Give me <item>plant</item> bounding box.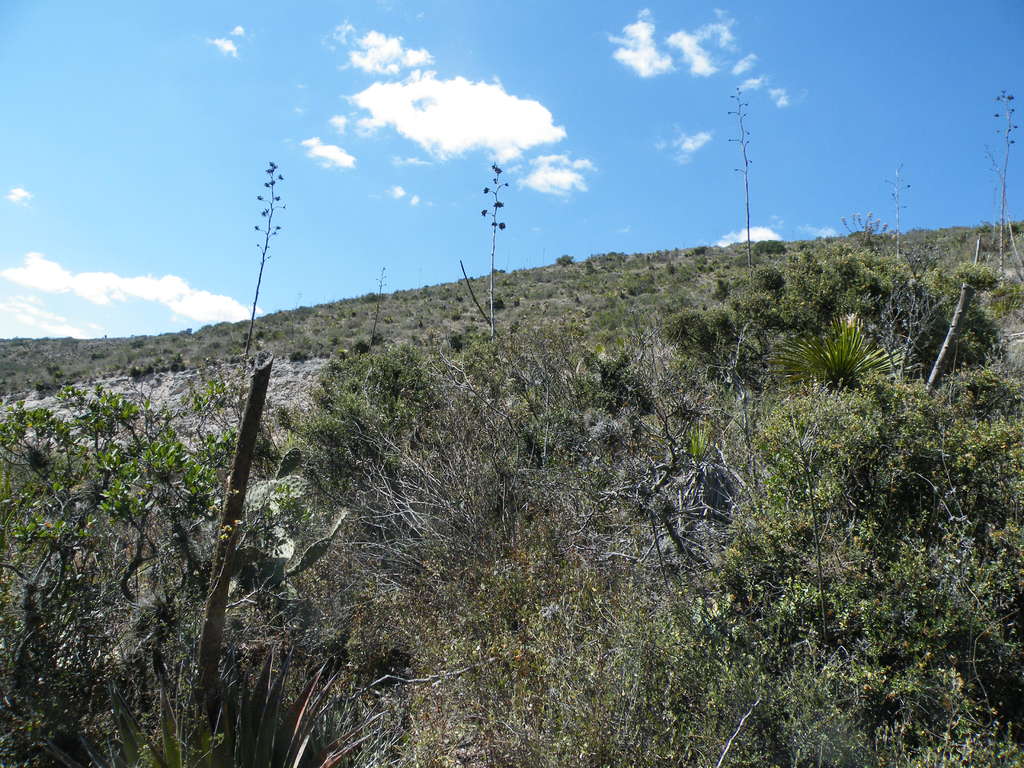
782/323/901/397.
